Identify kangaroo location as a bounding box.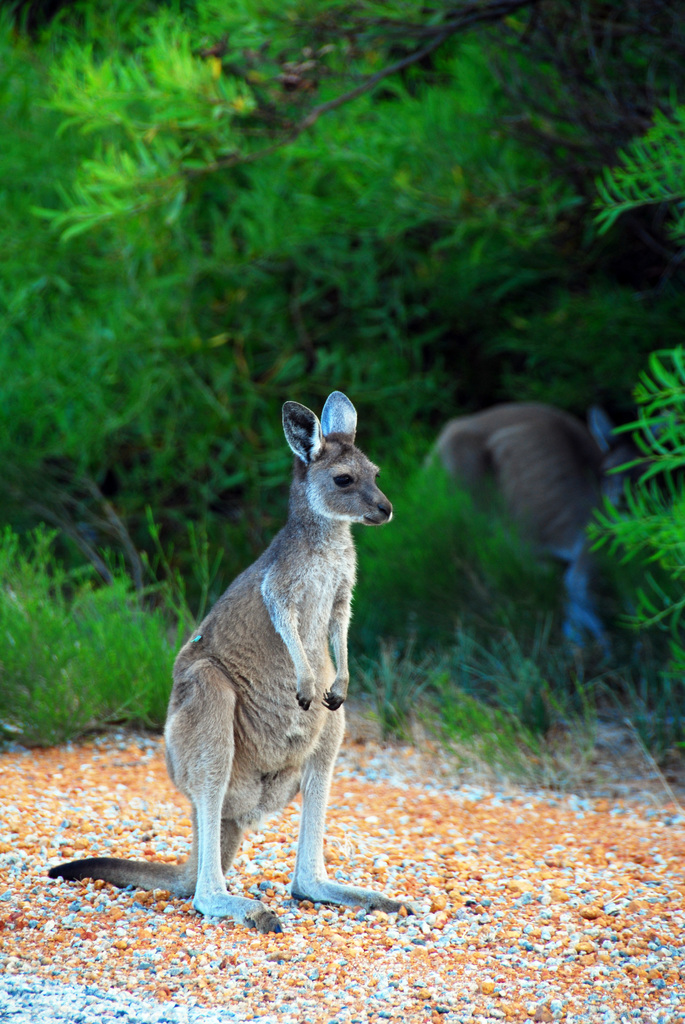
<box>46,394,427,930</box>.
